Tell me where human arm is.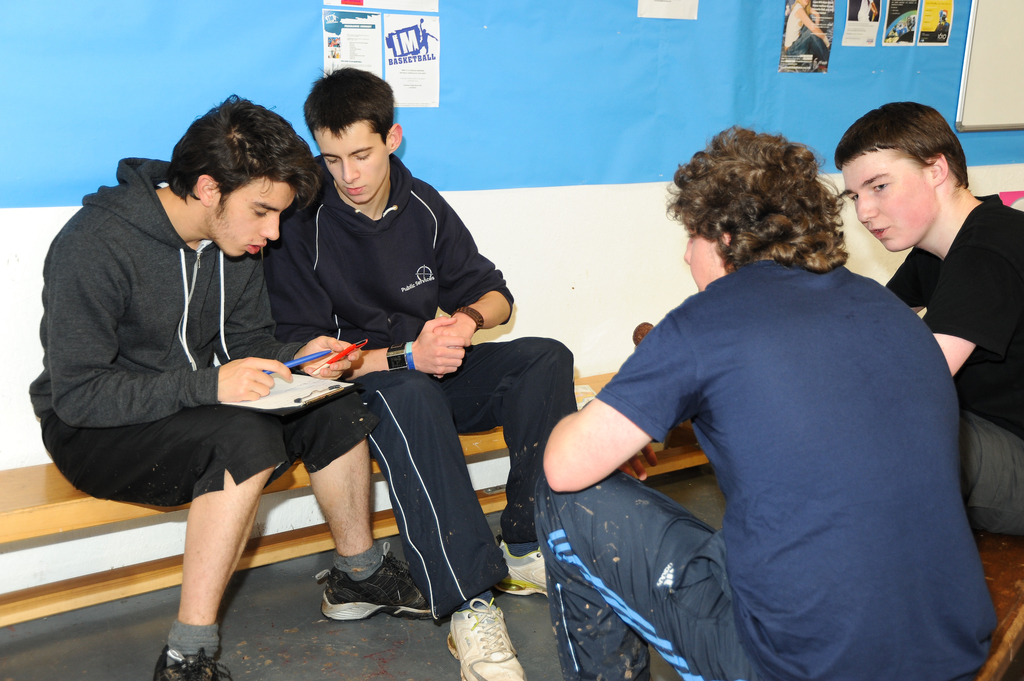
human arm is at [262, 214, 472, 382].
